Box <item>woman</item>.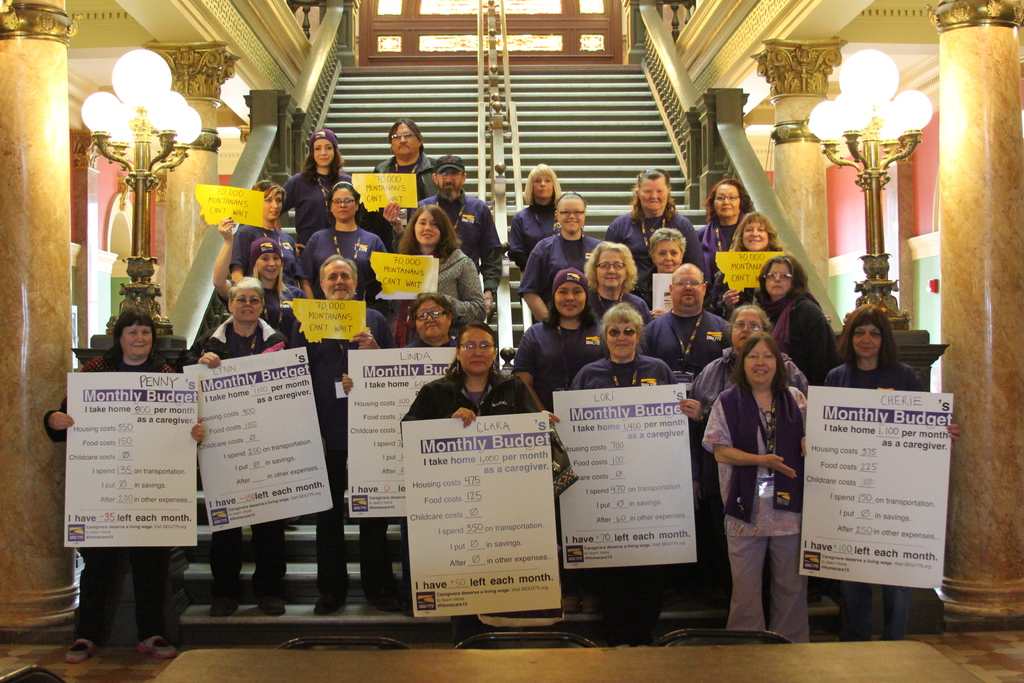
box(268, 126, 365, 243).
